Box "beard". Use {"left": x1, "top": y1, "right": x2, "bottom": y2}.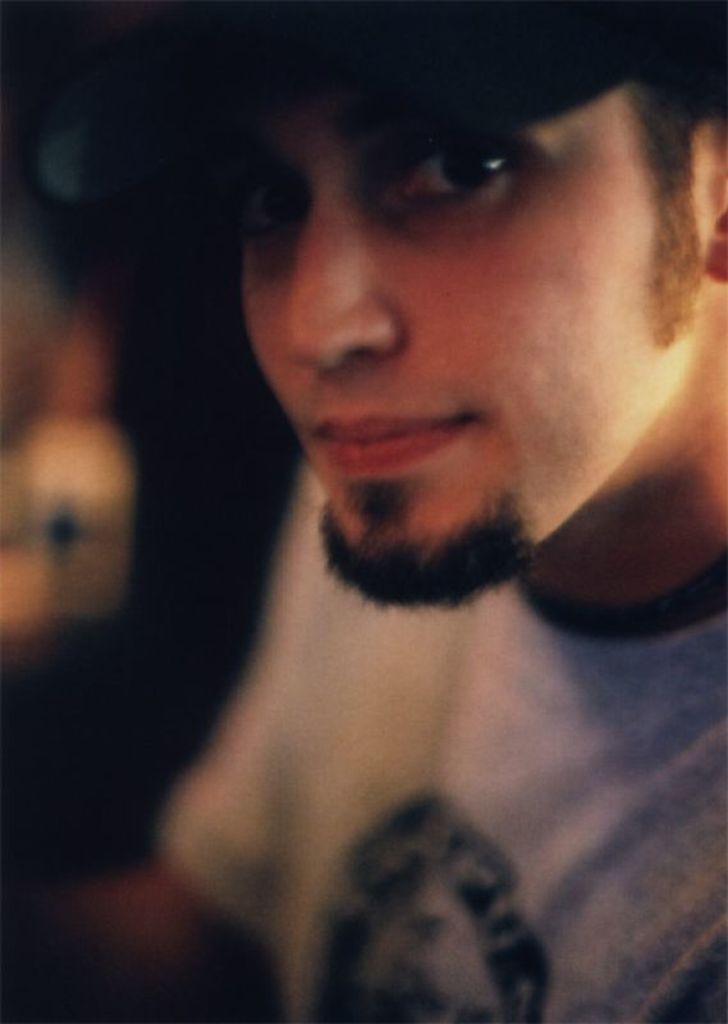
{"left": 319, "top": 477, "right": 532, "bottom": 616}.
